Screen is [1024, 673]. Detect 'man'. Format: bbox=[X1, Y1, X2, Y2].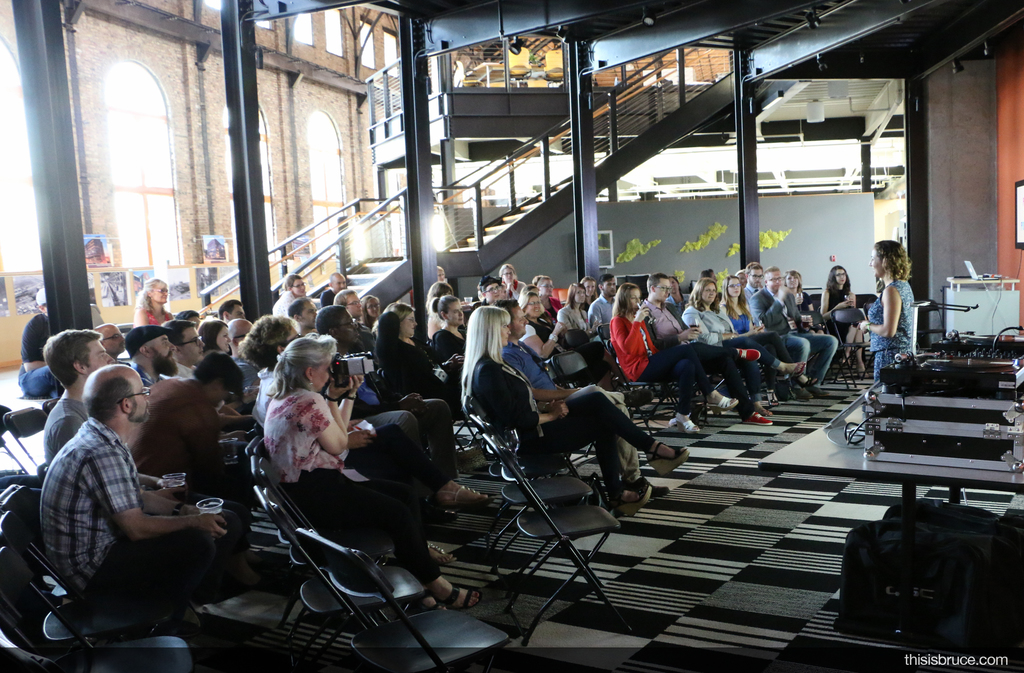
bbox=[496, 296, 649, 498].
